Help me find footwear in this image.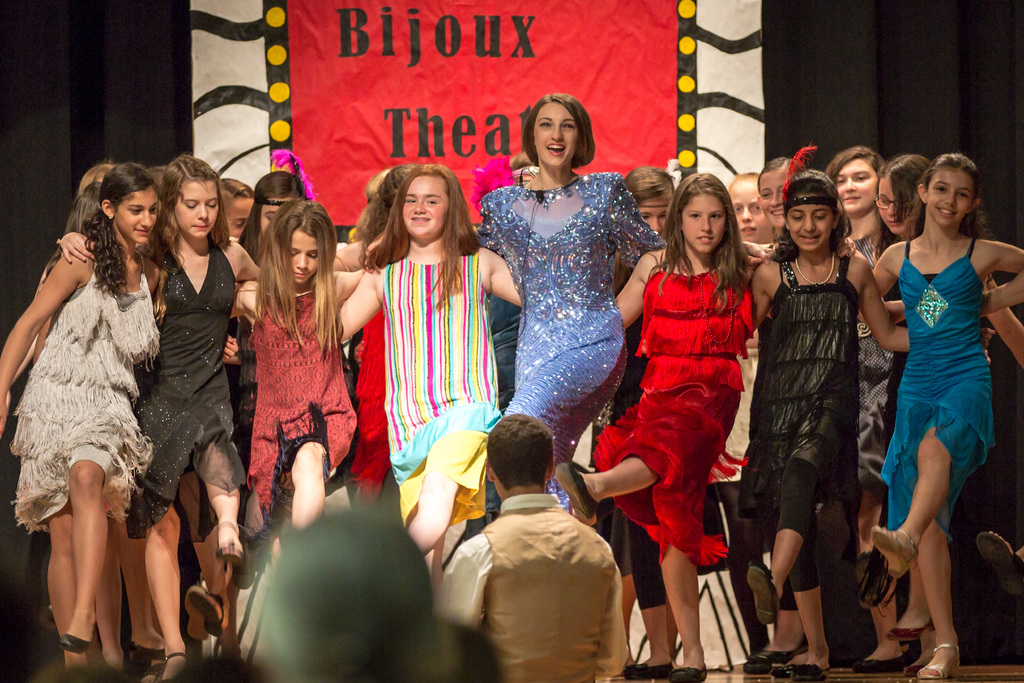
Found it: Rect(672, 668, 707, 682).
